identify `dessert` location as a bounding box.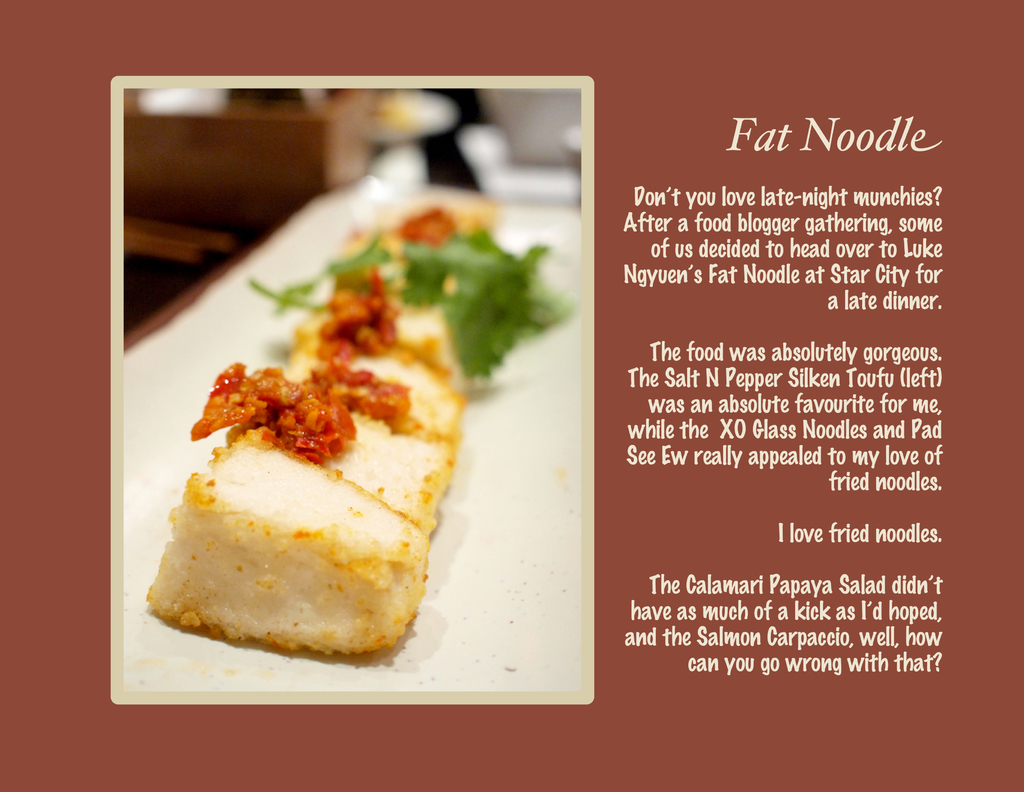
(129,269,476,702).
